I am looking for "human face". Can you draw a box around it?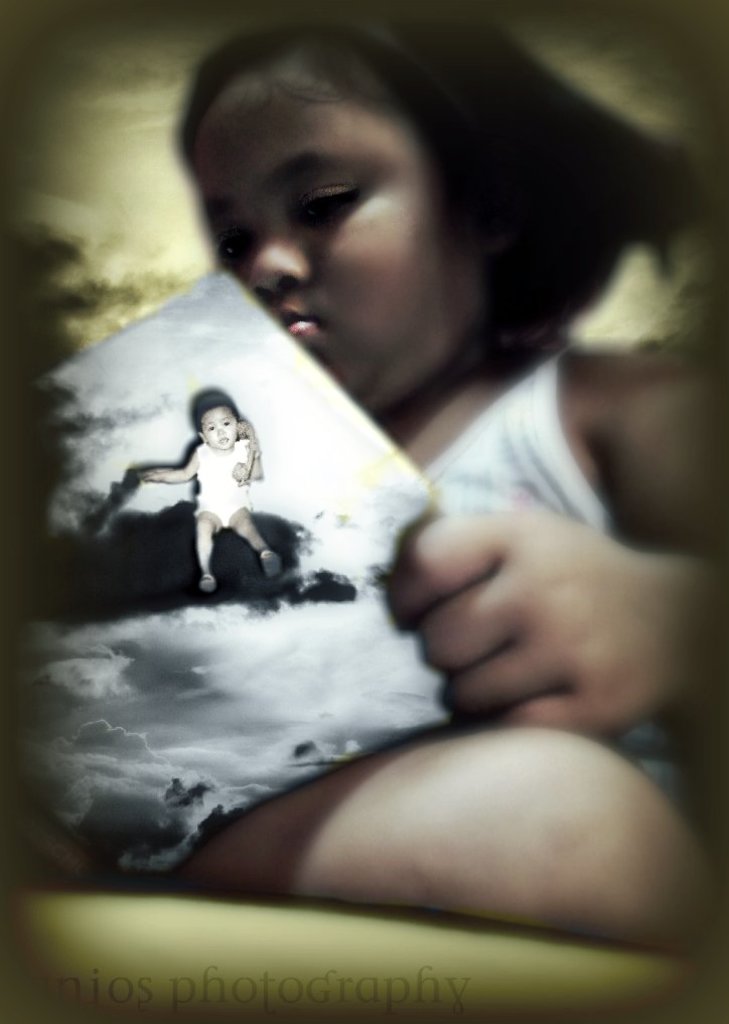
Sure, the bounding box is <box>198,412,235,449</box>.
